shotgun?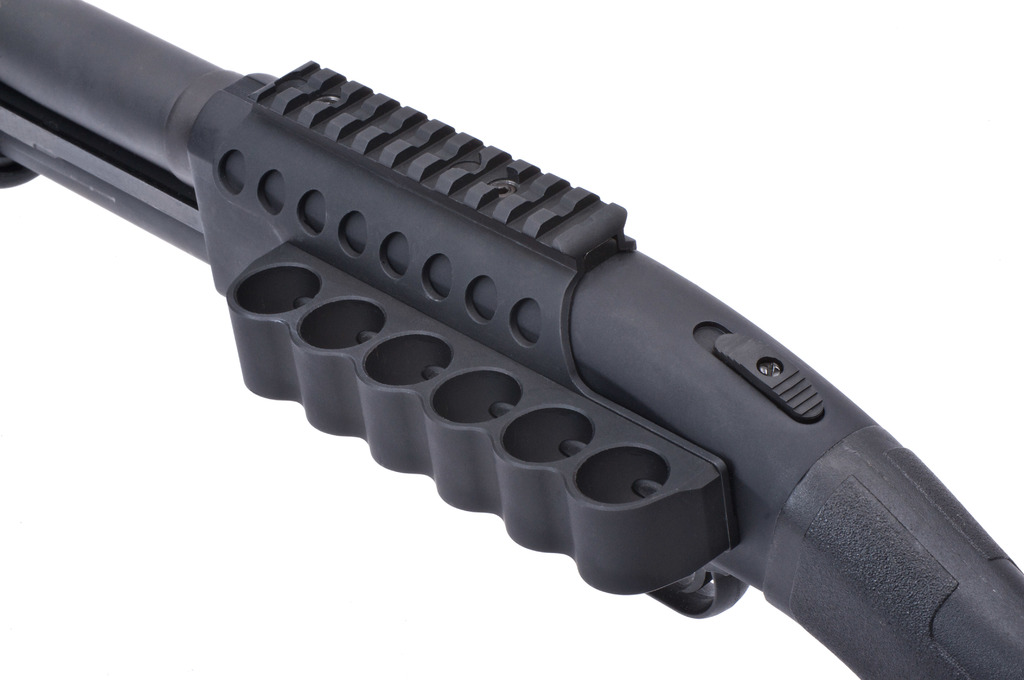
(0,0,1023,679)
